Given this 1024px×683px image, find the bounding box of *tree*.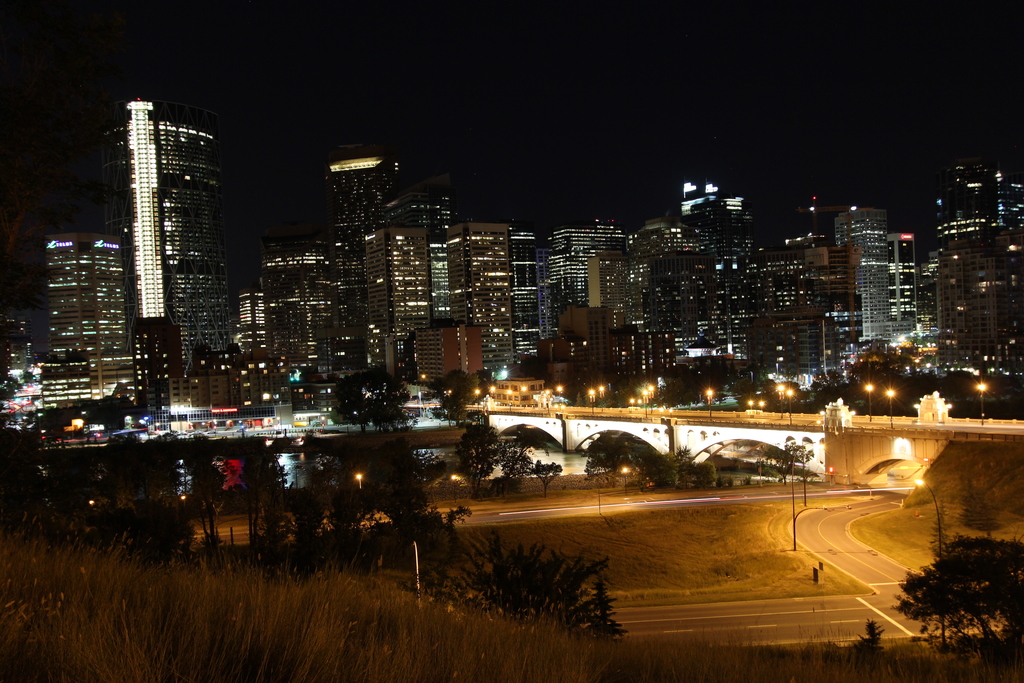
{"x1": 585, "y1": 433, "x2": 645, "y2": 486}.
